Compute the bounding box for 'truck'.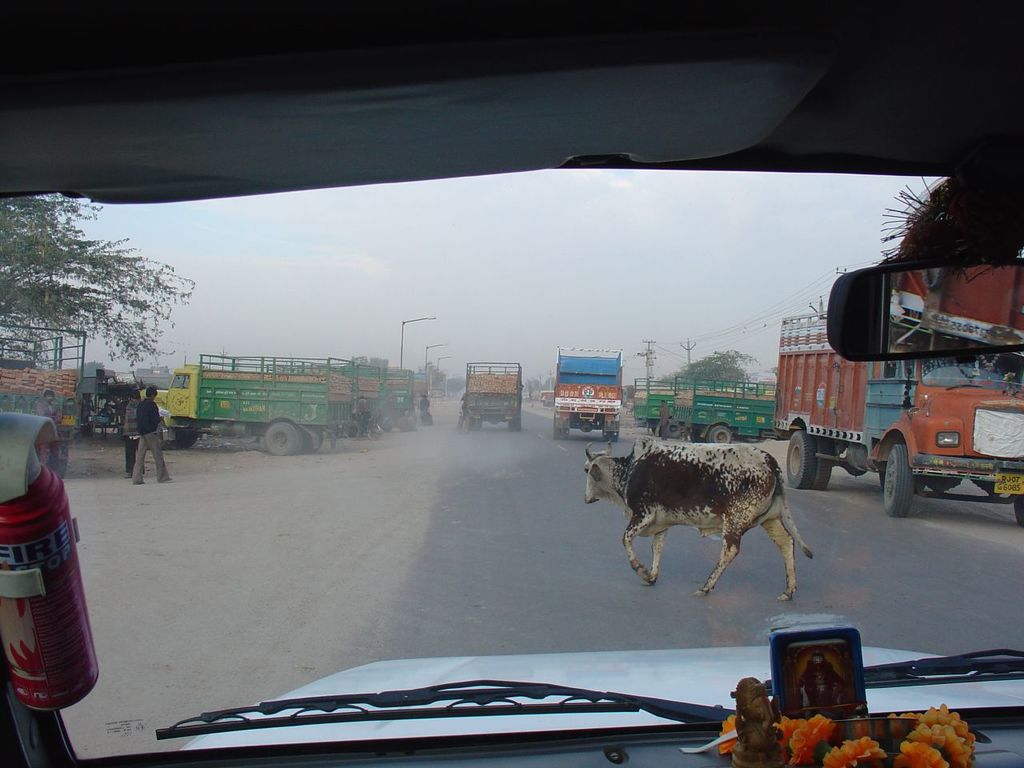
x1=353 y1=365 x2=386 y2=434.
